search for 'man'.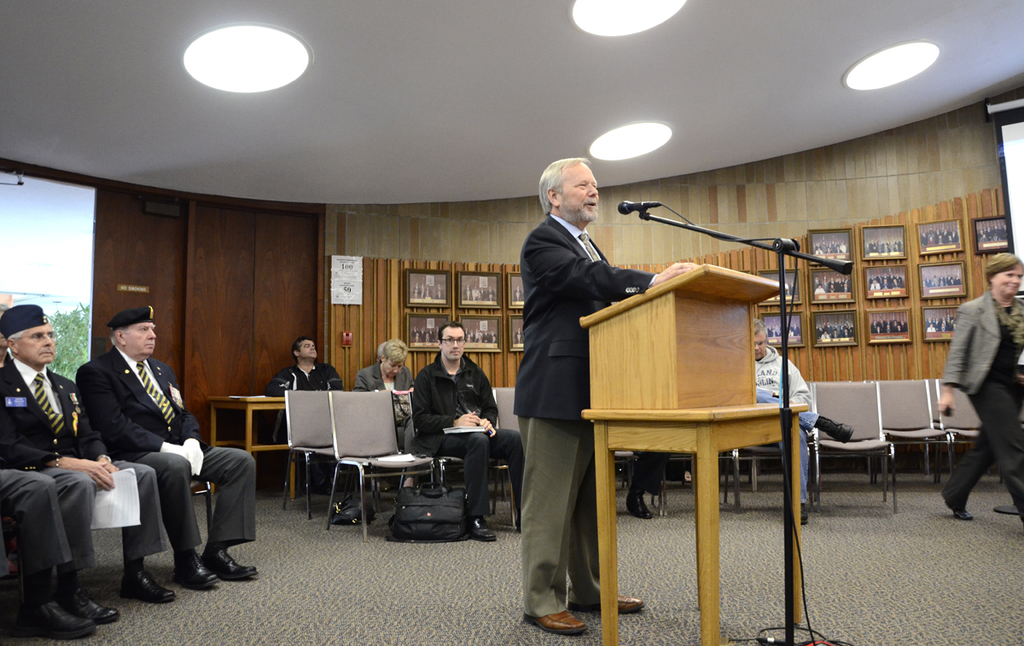
Found at [71, 303, 261, 590].
